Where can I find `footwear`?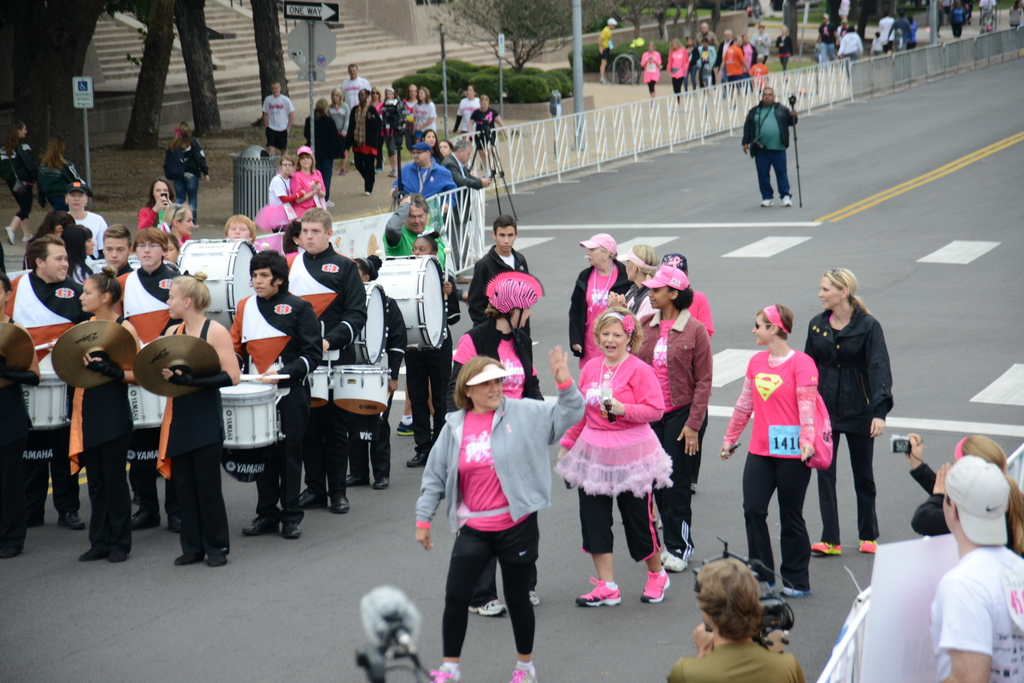
You can find it at 130/510/164/525.
